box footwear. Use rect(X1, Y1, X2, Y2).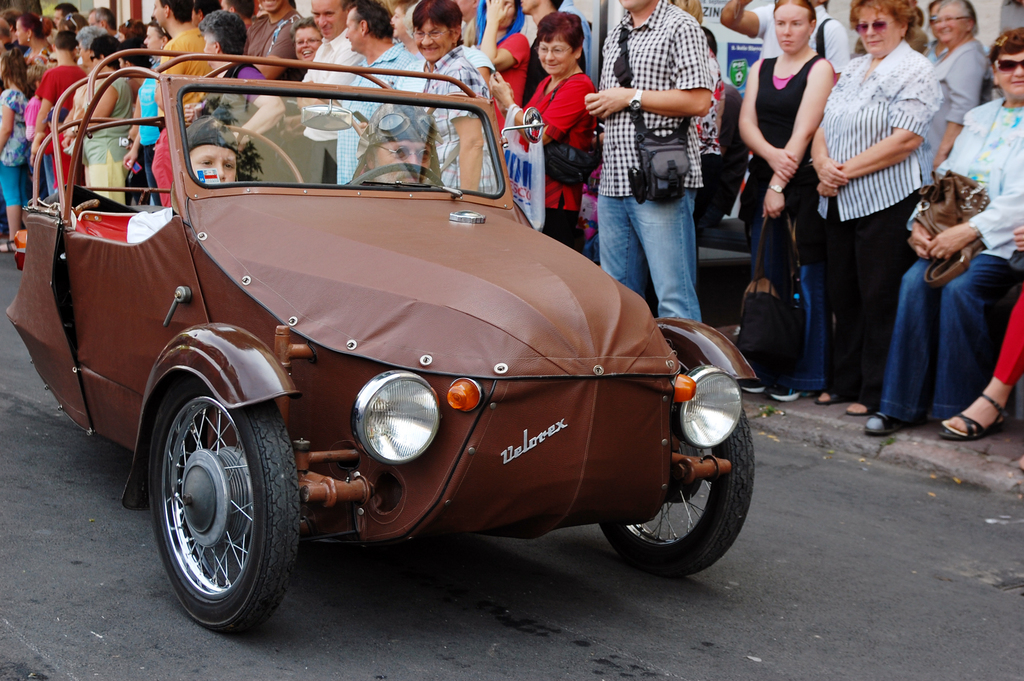
rect(774, 385, 812, 401).
